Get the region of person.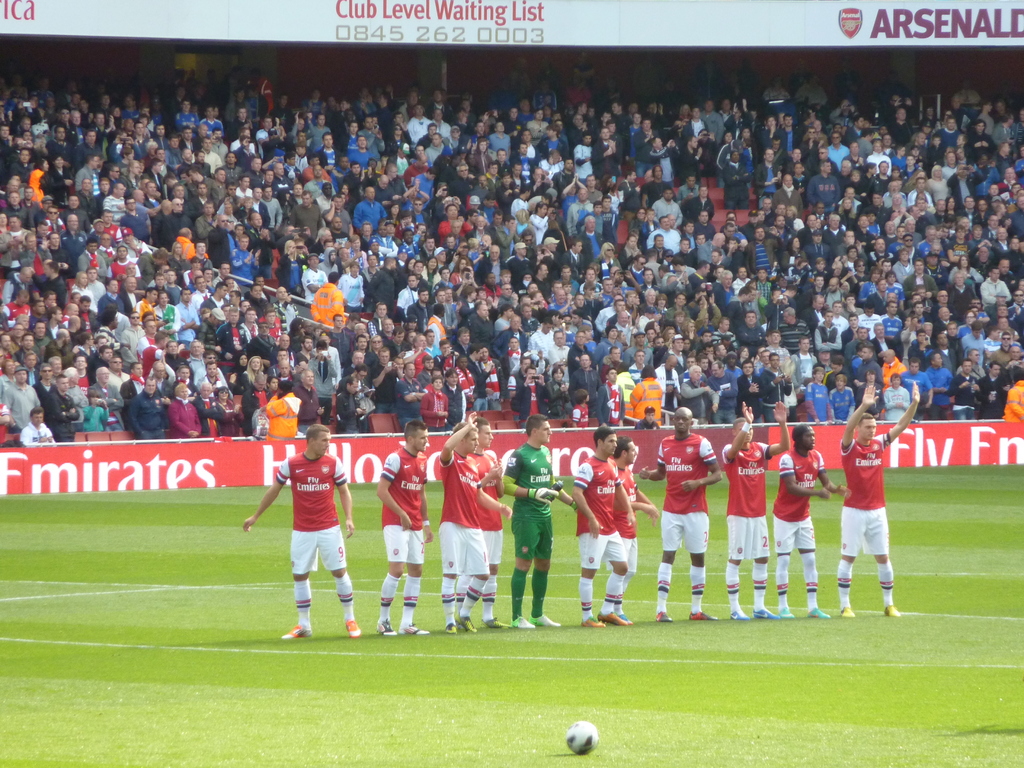
detection(476, 244, 503, 286).
